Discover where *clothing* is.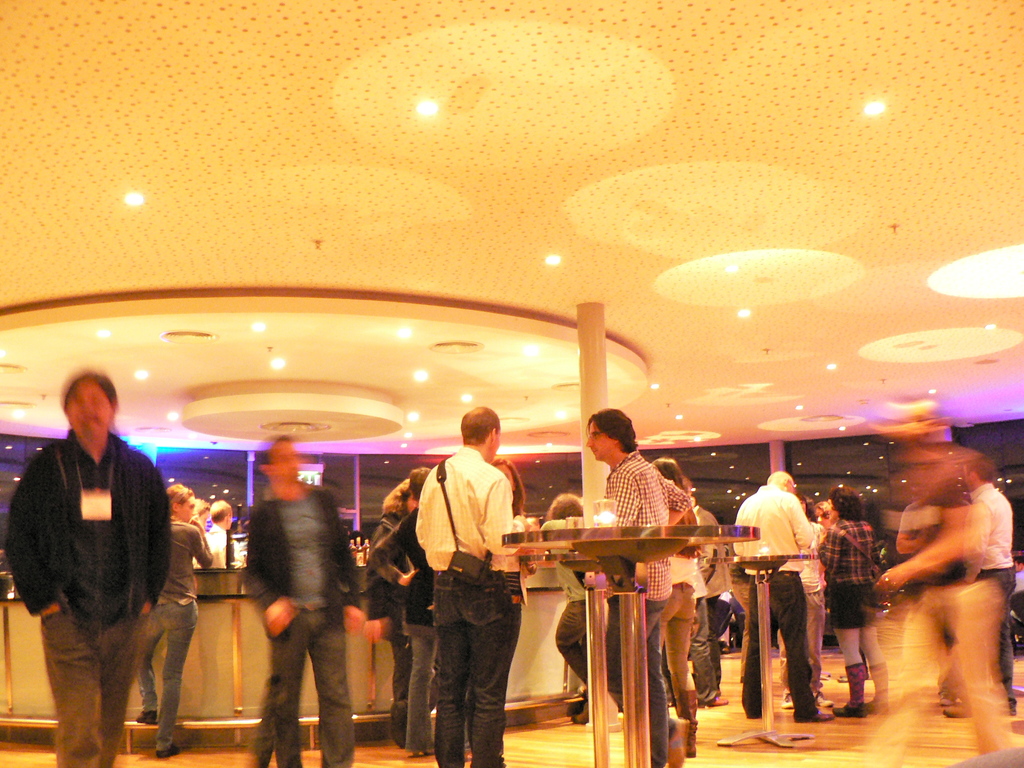
Discovered at BBox(127, 508, 219, 746).
